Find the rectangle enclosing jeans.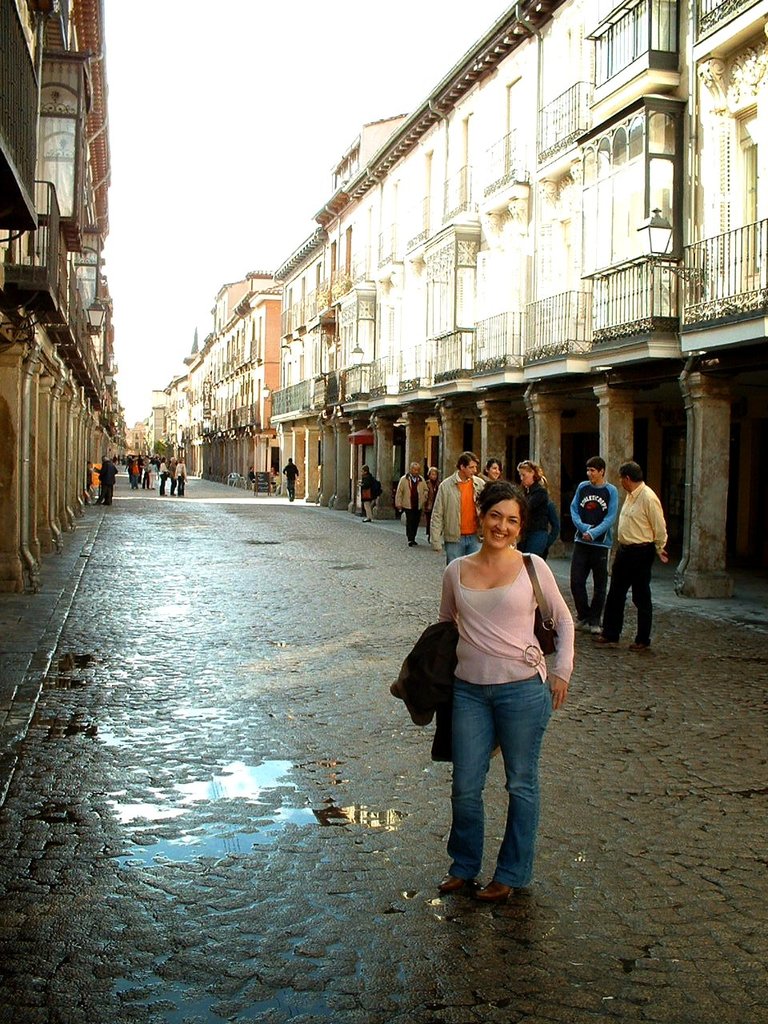
[443,529,485,567].
